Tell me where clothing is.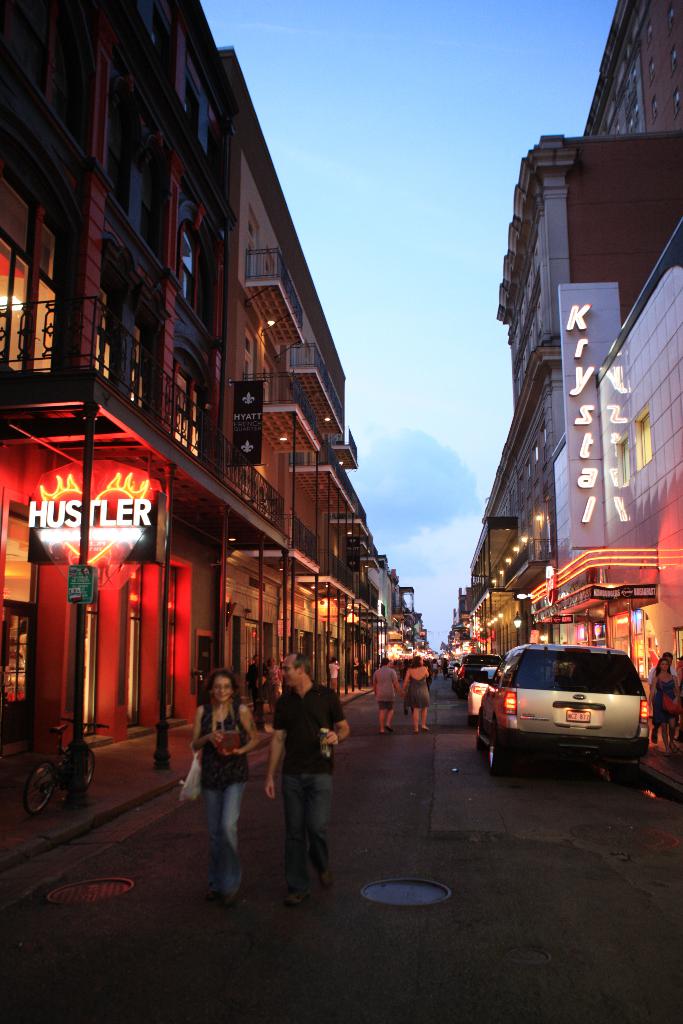
clothing is at 394,676,429,711.
